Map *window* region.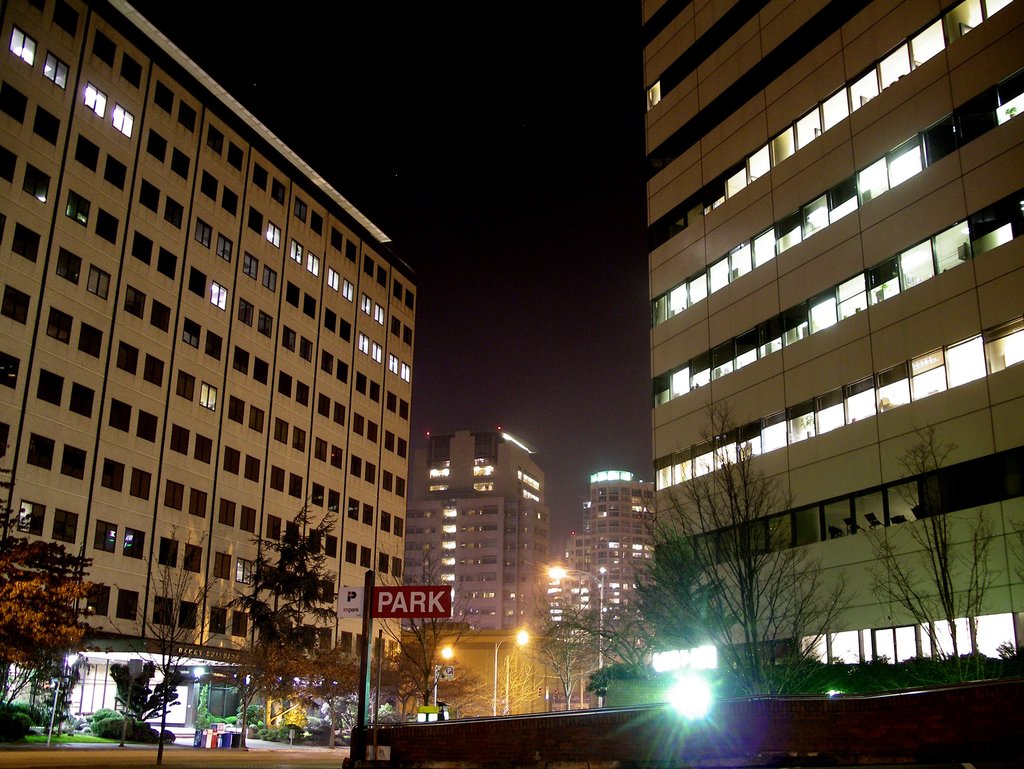
Mapped to locate(237, 559, 249, 584).
